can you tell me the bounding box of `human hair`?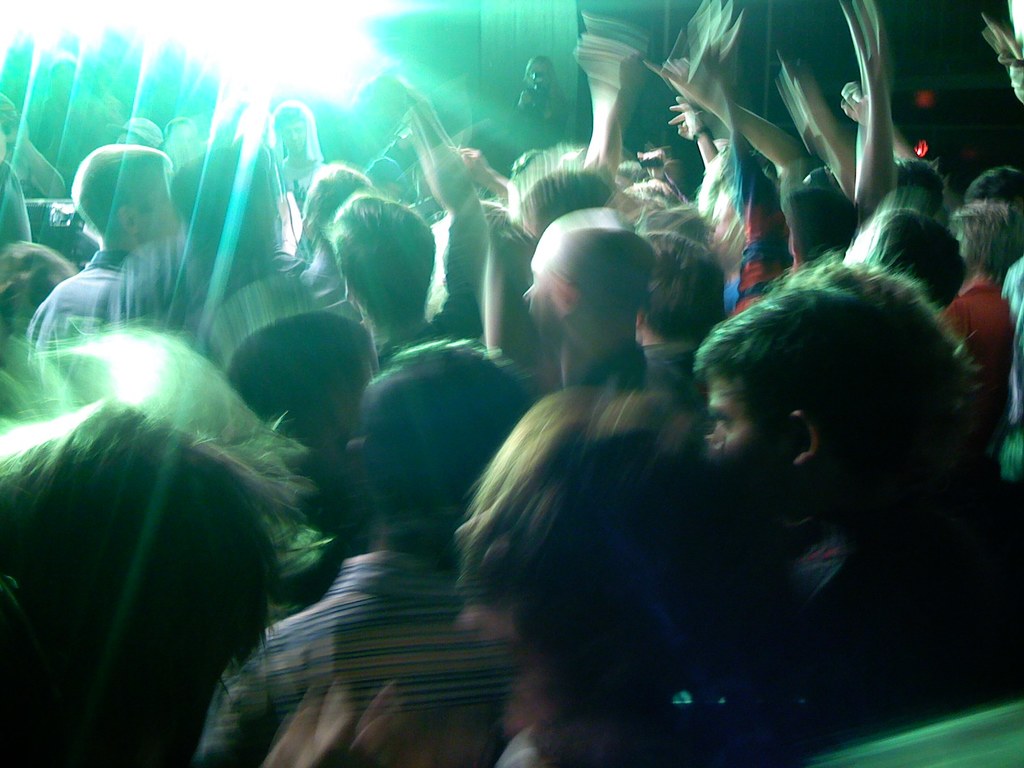
[x1=625, y1=177, x2=684, y2=214].
